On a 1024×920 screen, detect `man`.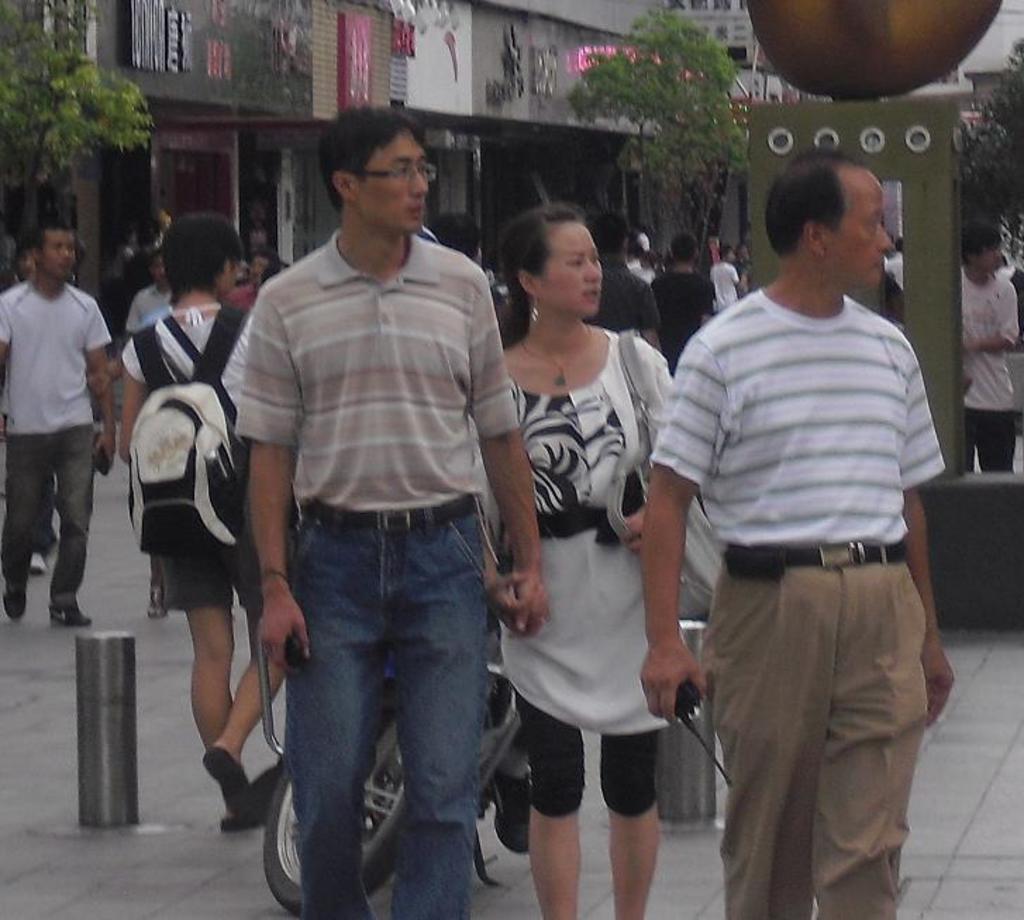
bbox(587, 216, 654, 338).
